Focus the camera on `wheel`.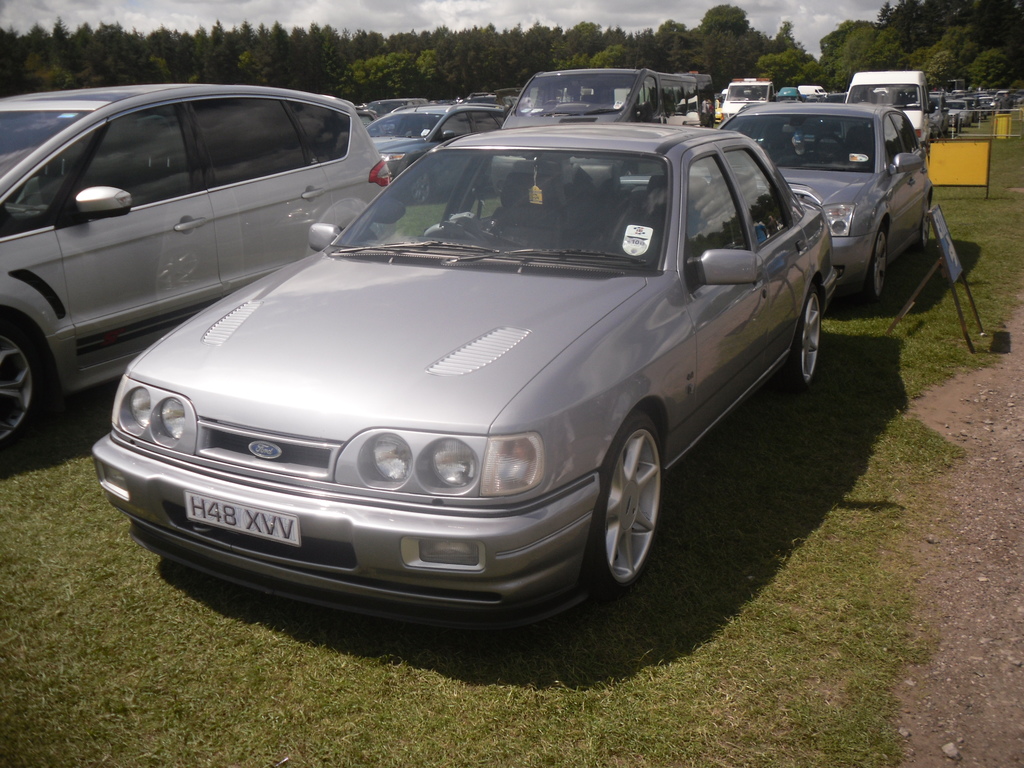
Focus region: Rect(410, 172, 438, 201).
